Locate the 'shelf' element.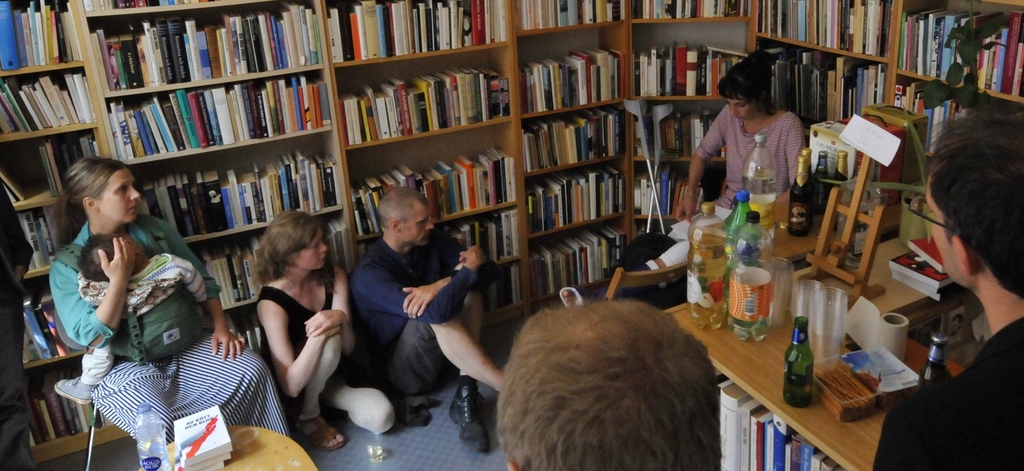
Element bbox: BBox(888, 0, 1023, 99).
